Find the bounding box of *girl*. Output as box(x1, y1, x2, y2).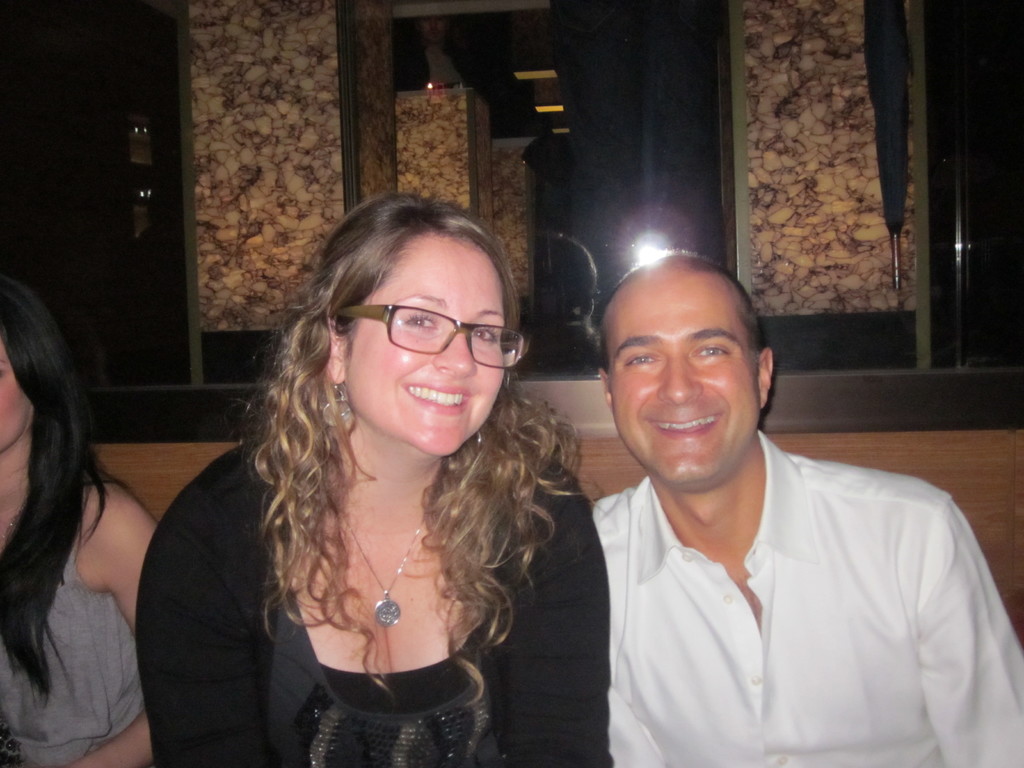
box(134, 191, 622, 767).
